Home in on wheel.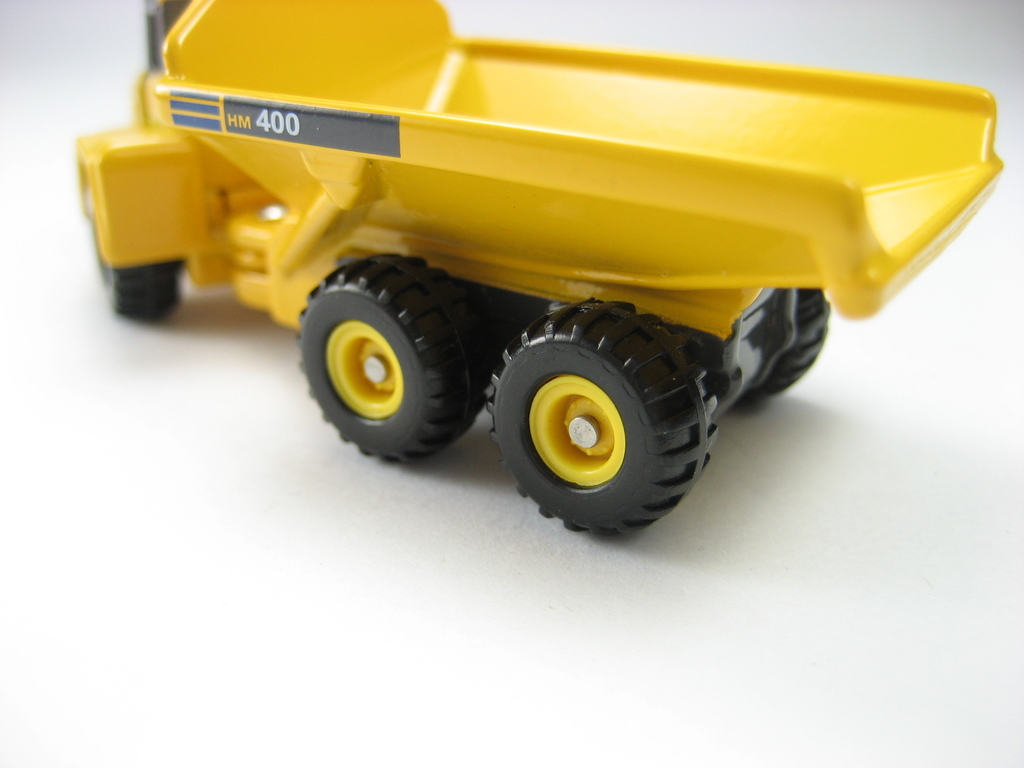
Homed in at region(750, 281, 829, 406).
